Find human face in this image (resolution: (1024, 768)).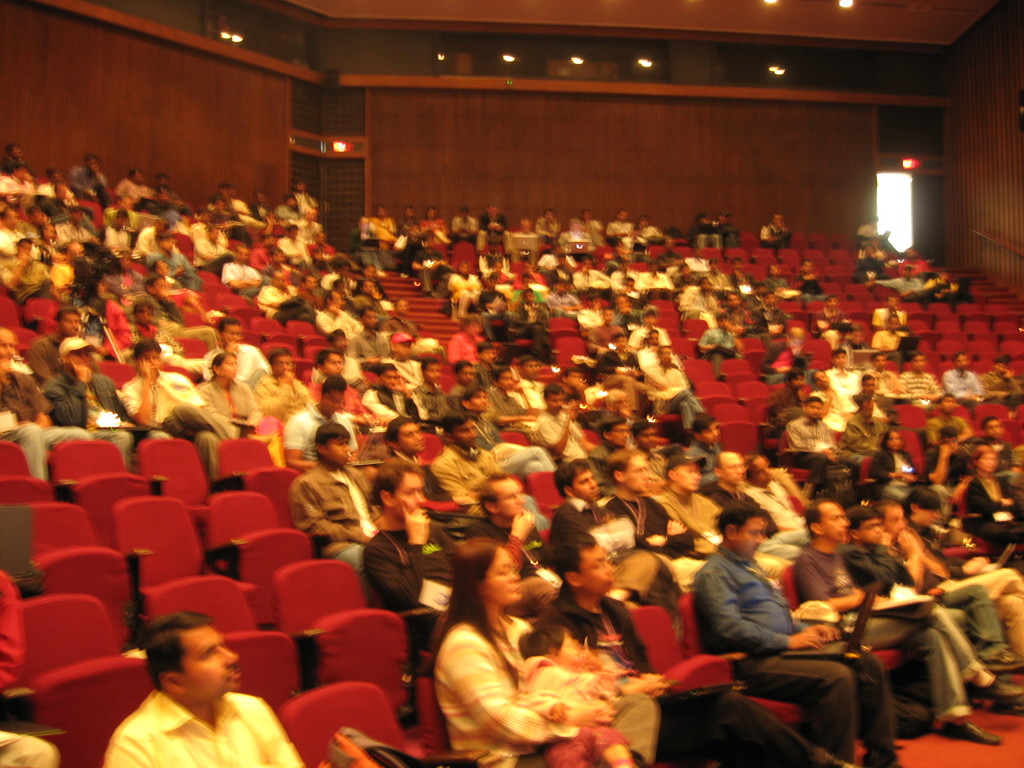
bbox(887, 433, 900, 447).
